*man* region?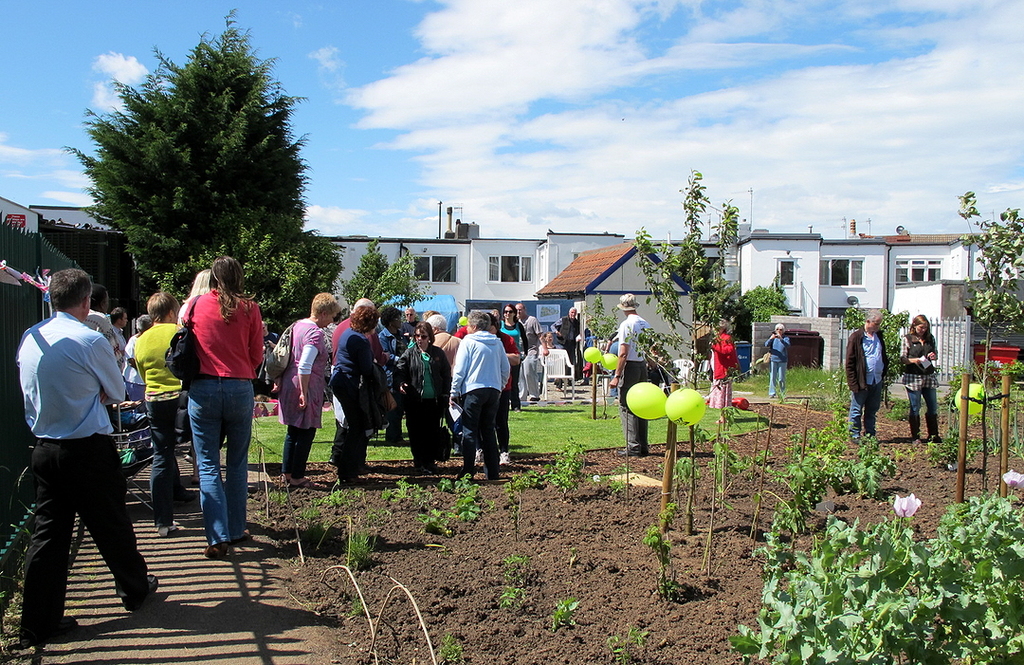
x1=836 y1=301 x2=885 y2=445
